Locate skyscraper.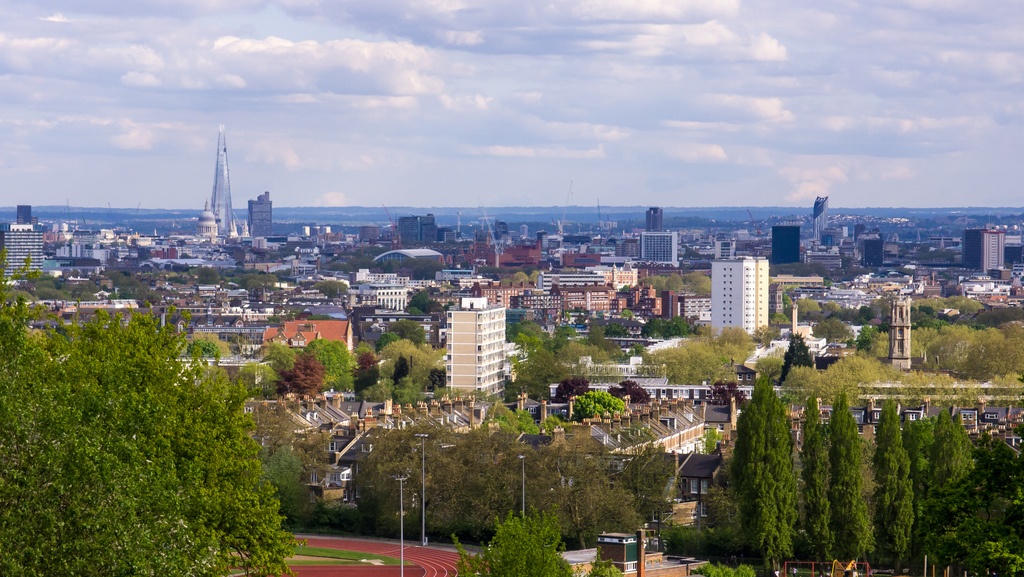
Bounding box: [15, 200, 32, 225].
